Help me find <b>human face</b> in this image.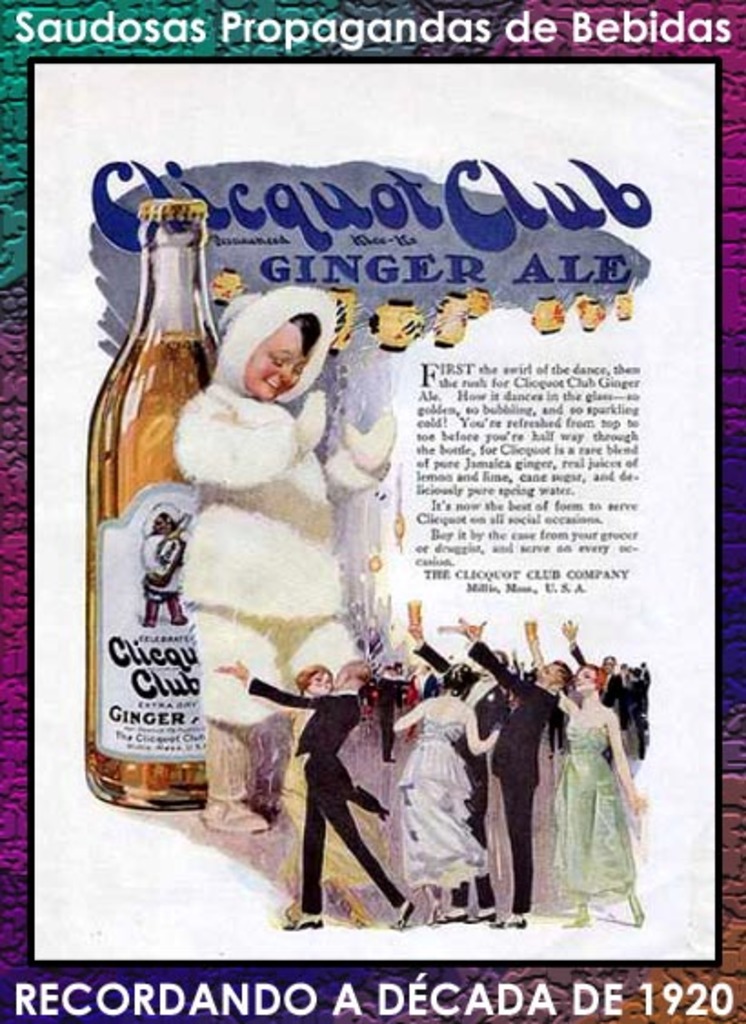
Found it: detection(573, 662, 597, 697).
